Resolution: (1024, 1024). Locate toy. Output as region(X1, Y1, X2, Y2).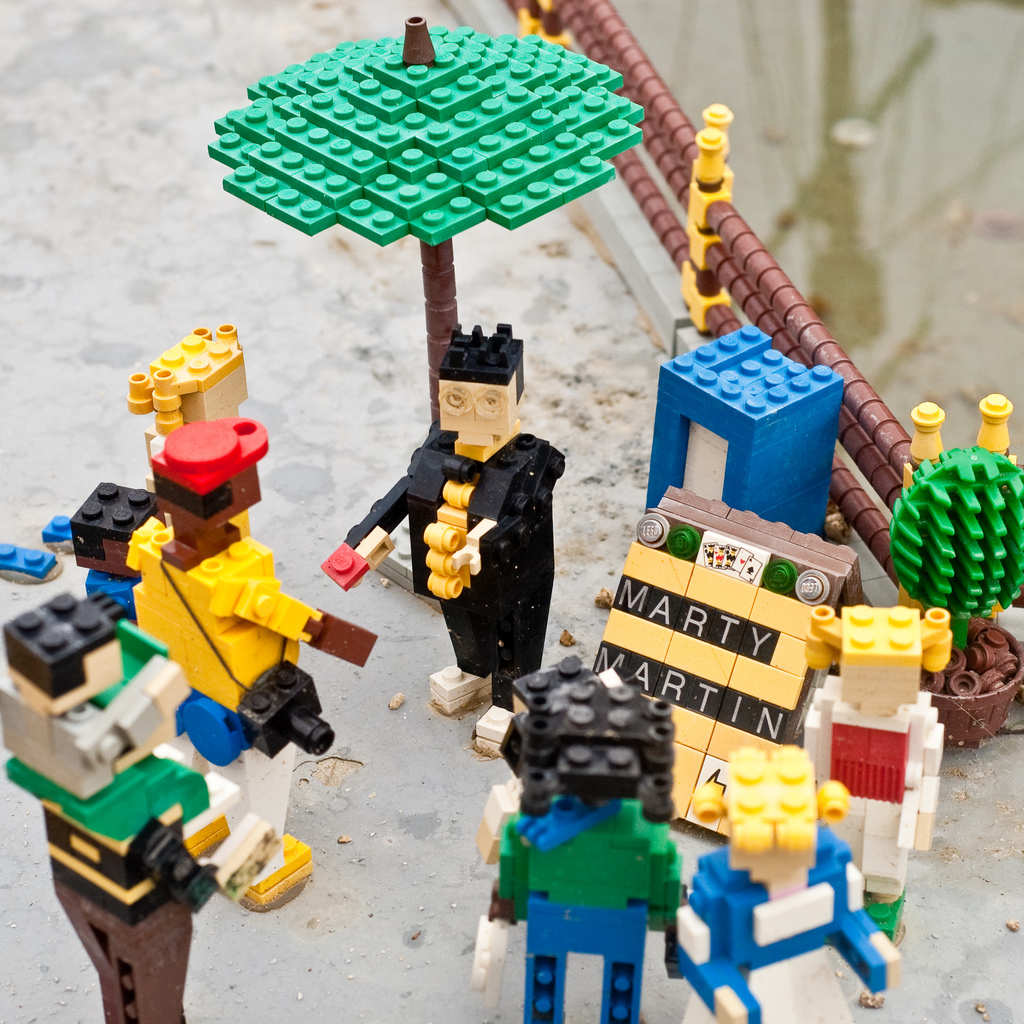
region(206, 10, 625, 595).
